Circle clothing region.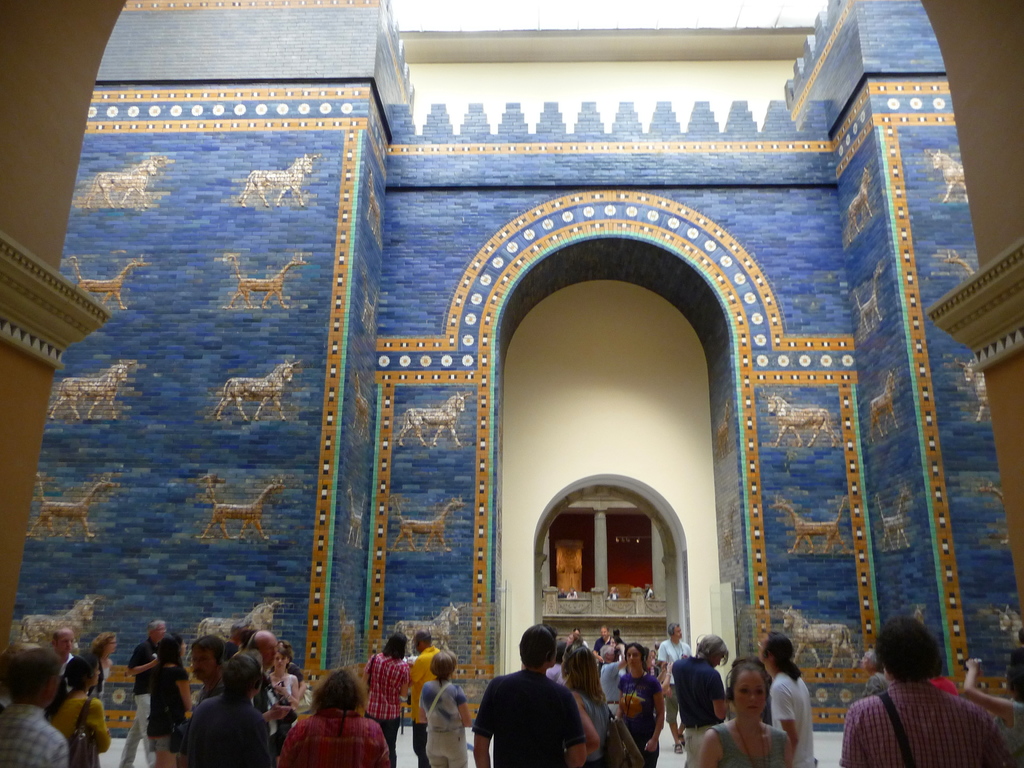
Region: (658, 638, 705, 730).
